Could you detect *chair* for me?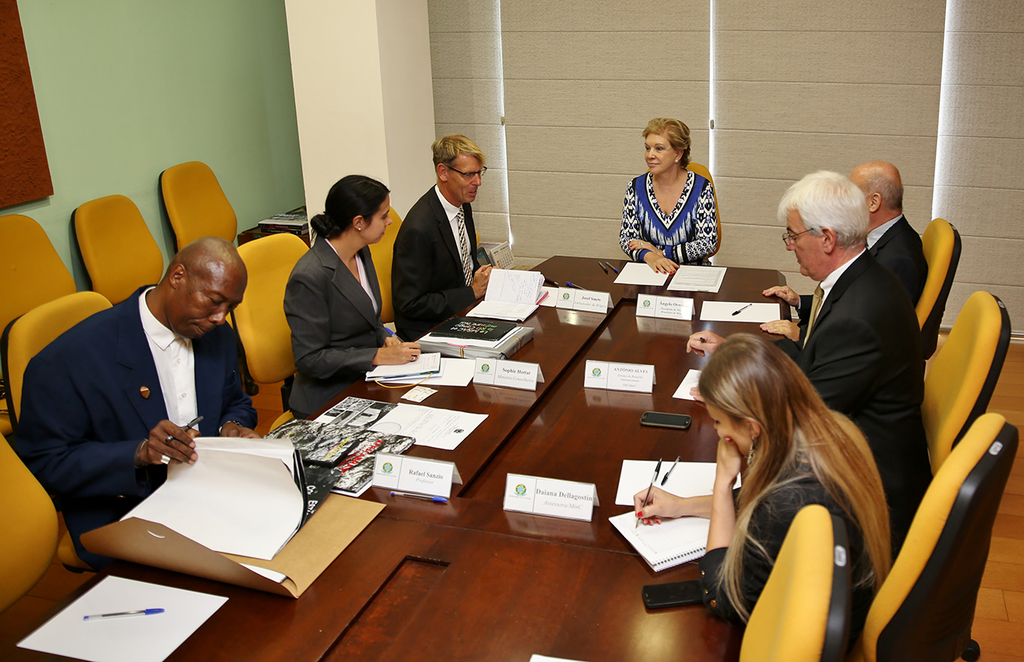
Detection result: <box>903,224,963,370</box>.
